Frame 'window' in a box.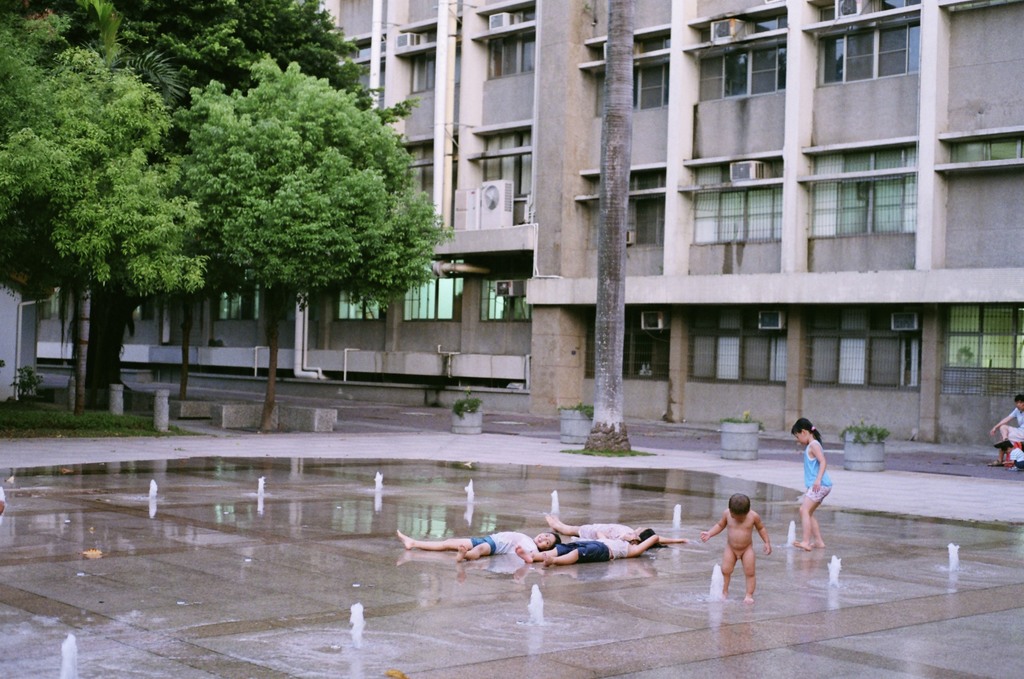
[828,24,928,88].
